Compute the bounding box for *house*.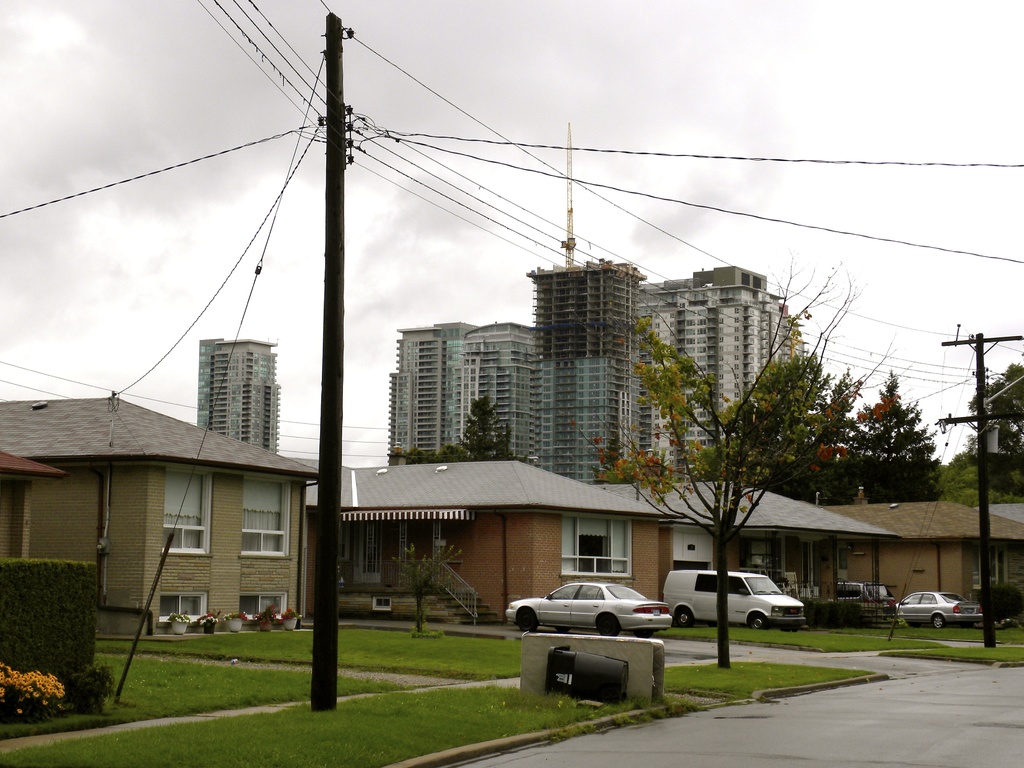
[left=491, top=480, right=660, bottom=639].
